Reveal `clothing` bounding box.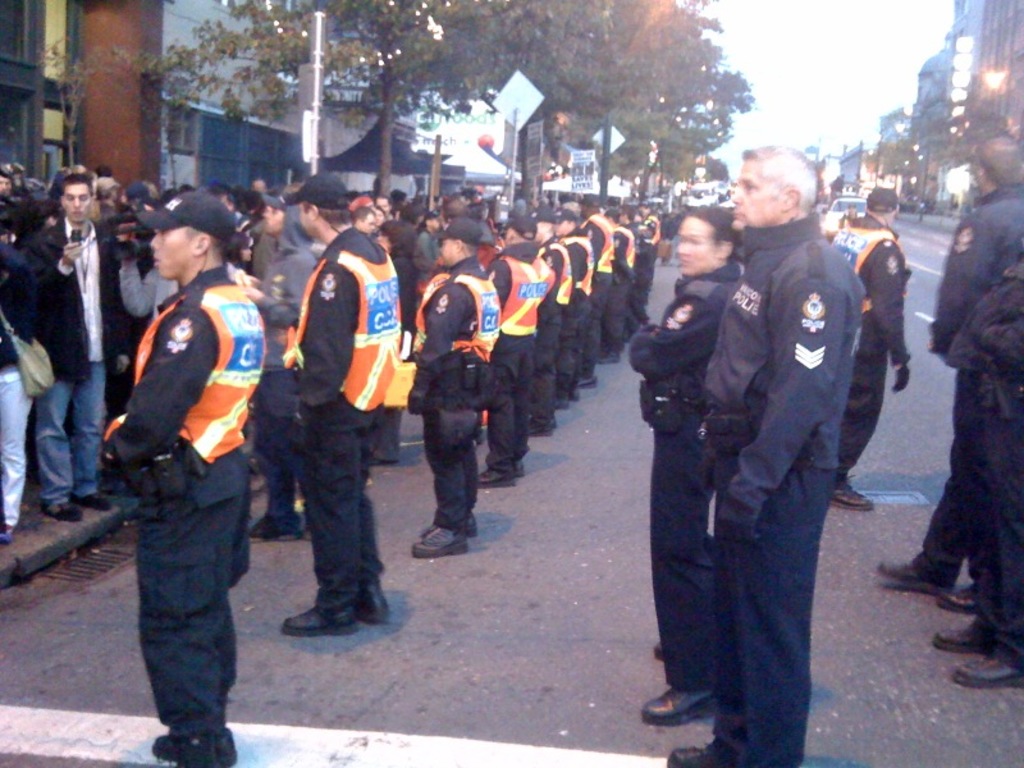
Revealed: (left=99, top=187, right=275, bottom=753).
